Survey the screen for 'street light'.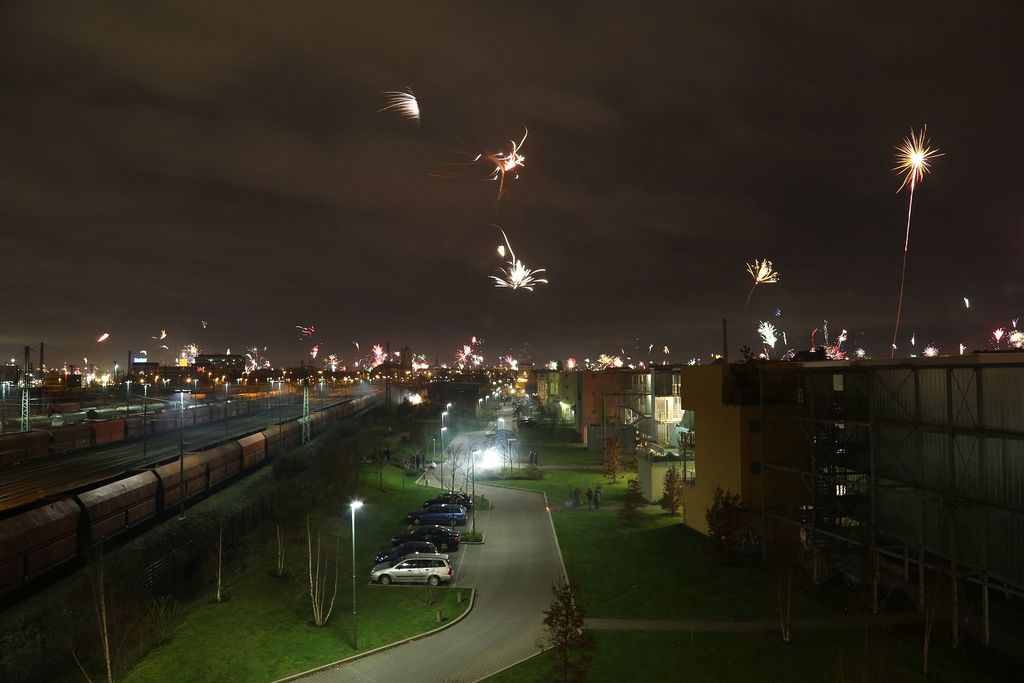
Survey found: 440,411,447,456.
